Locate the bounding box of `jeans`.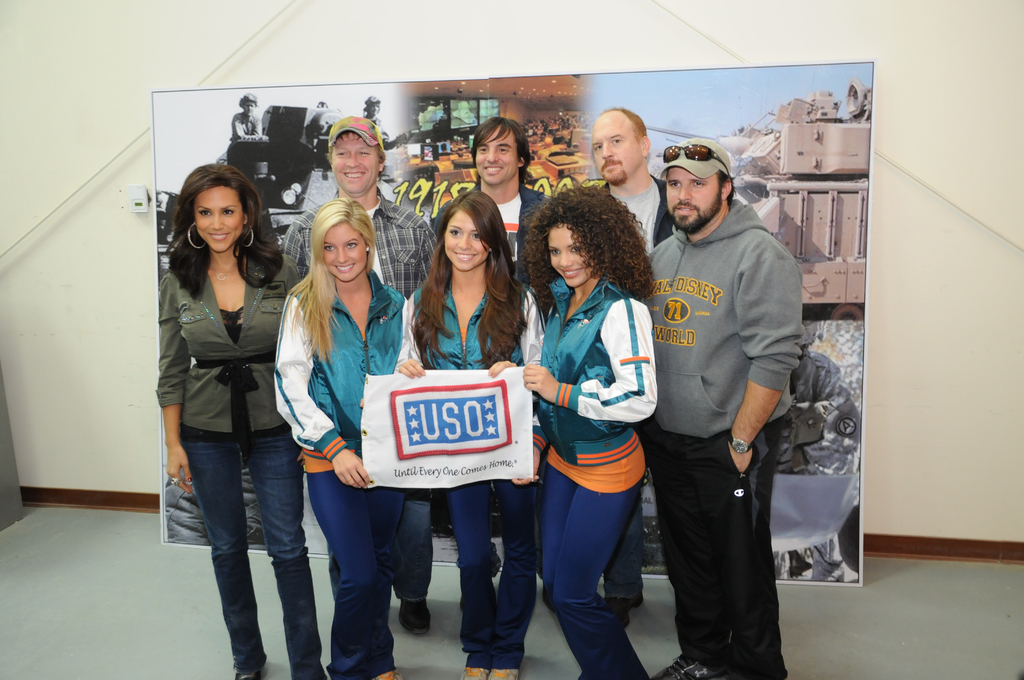
Bounding box: 390,501,431,603.
